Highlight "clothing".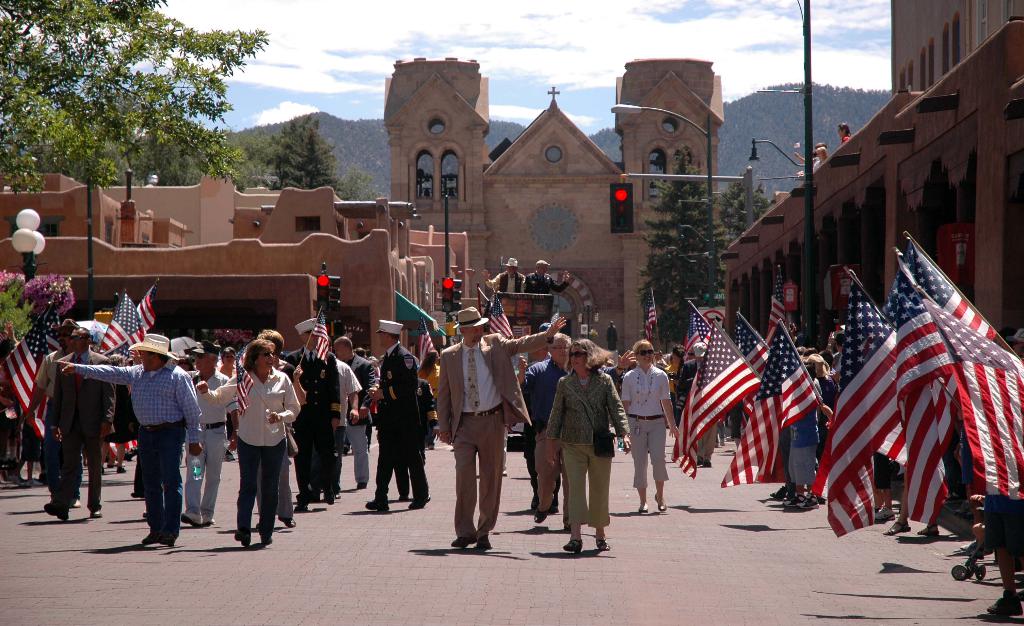
Highlighted region: select_region(873, 451, 891, 490).
